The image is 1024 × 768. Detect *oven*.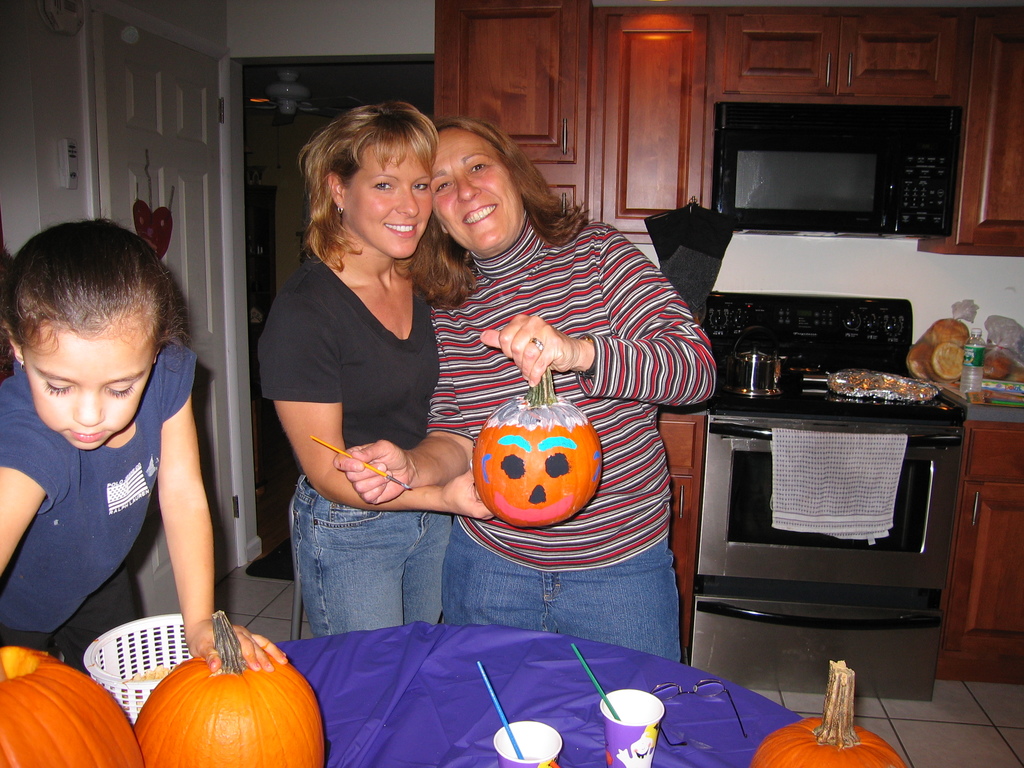
Detection: select_region(691, 409, 963, 616).
